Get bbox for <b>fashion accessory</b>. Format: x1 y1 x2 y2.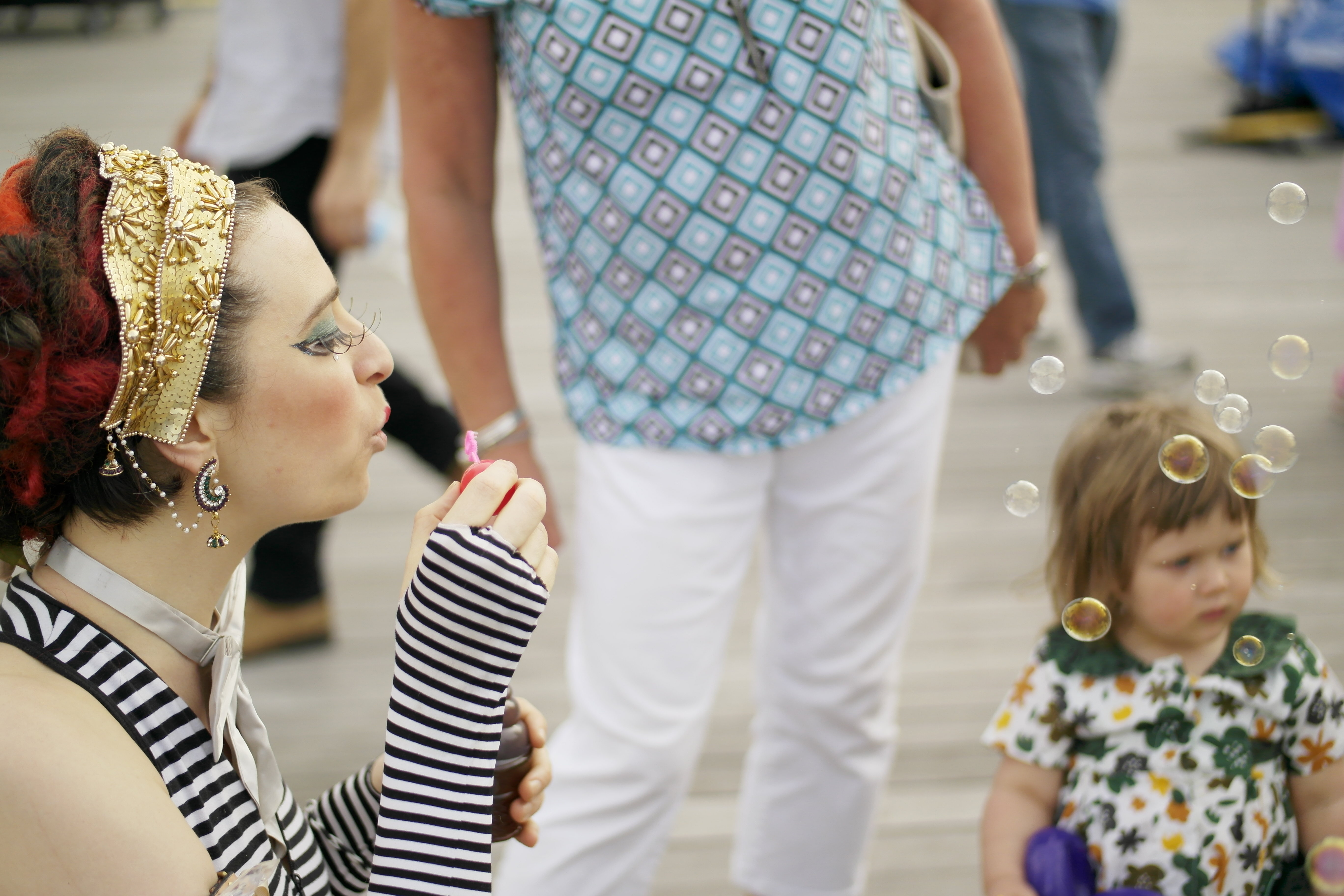
23 104 57 135.
